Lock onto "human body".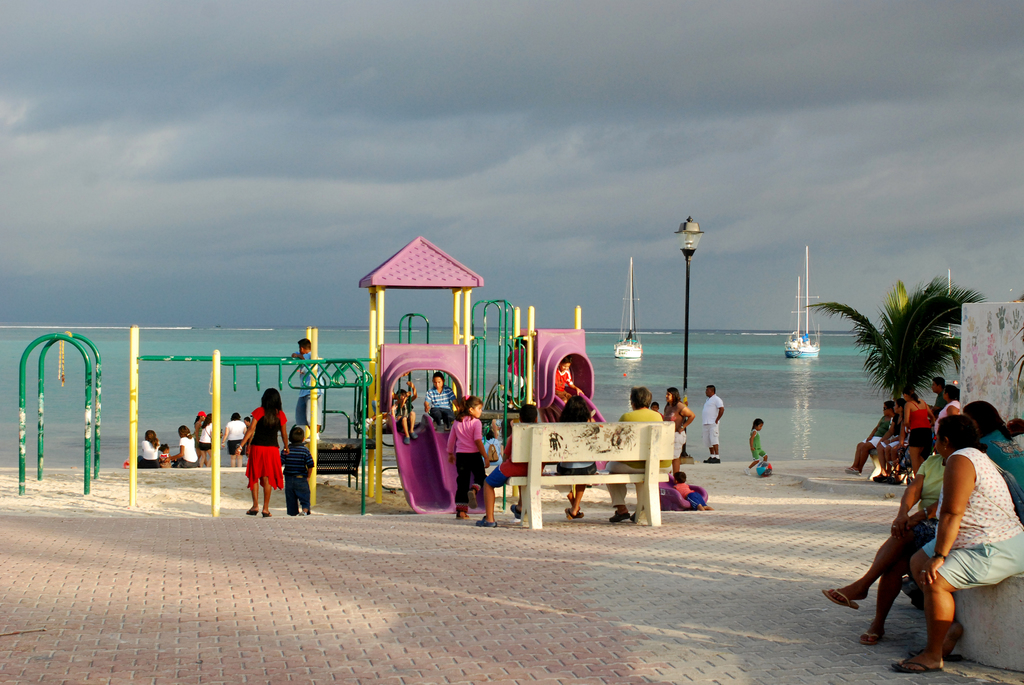
Locked: [left=449, top=412, right=490, bottom=519].
